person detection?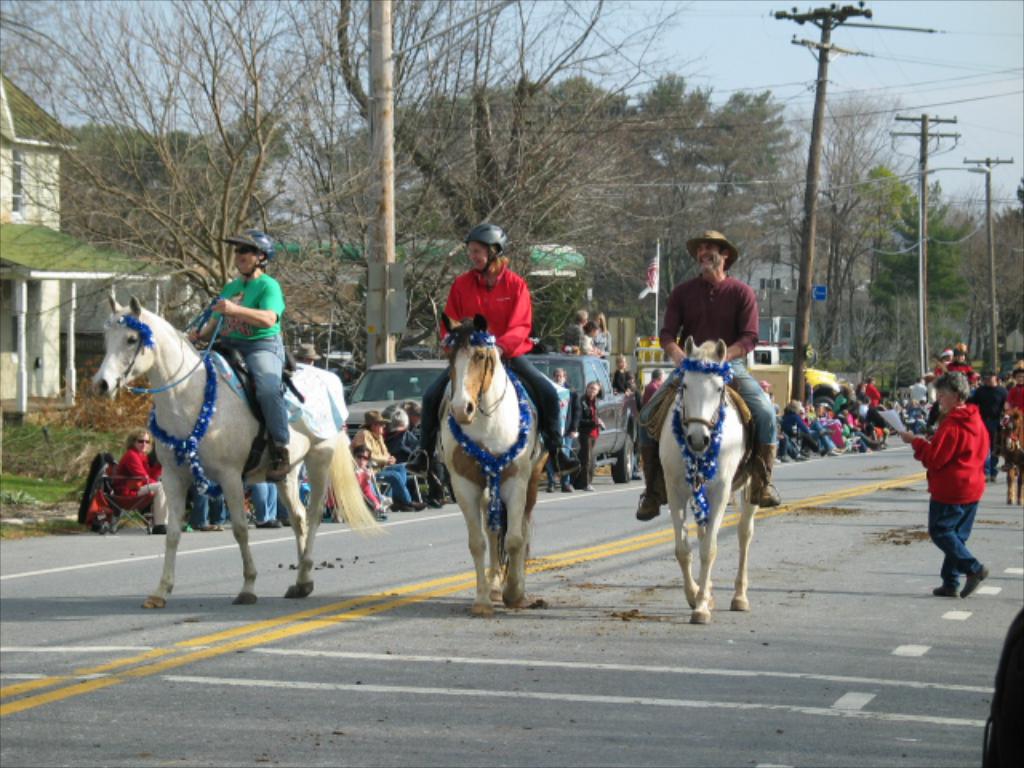
(787,398,837,451)
